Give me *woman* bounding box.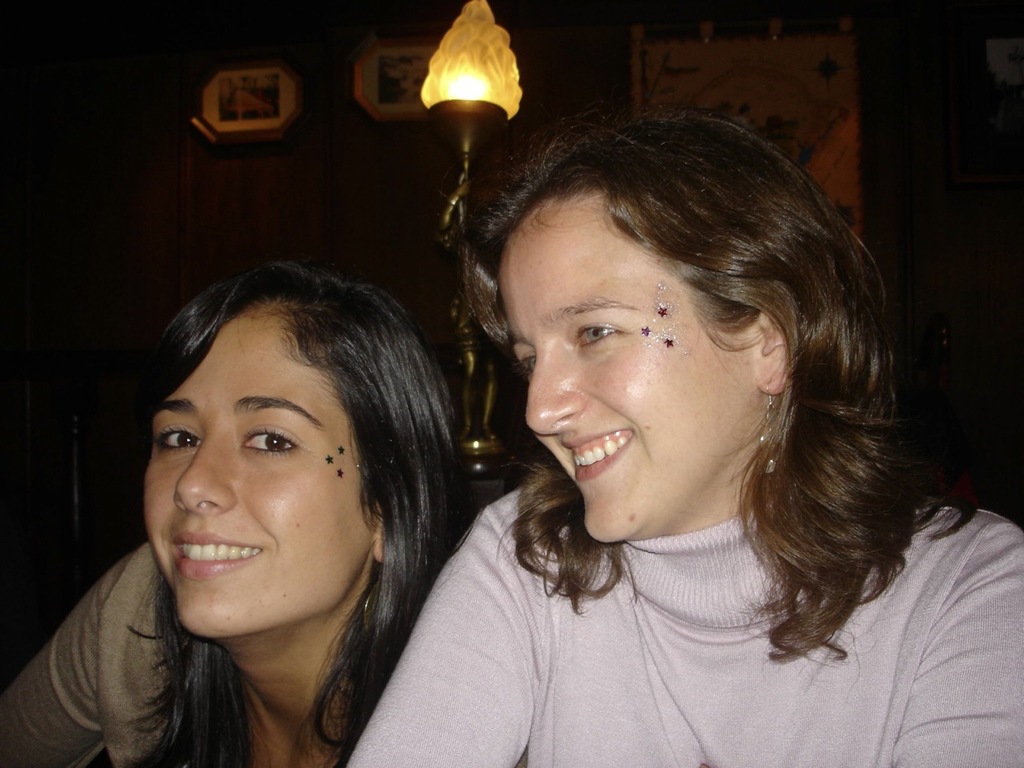
[312, 86, 953, 767].
